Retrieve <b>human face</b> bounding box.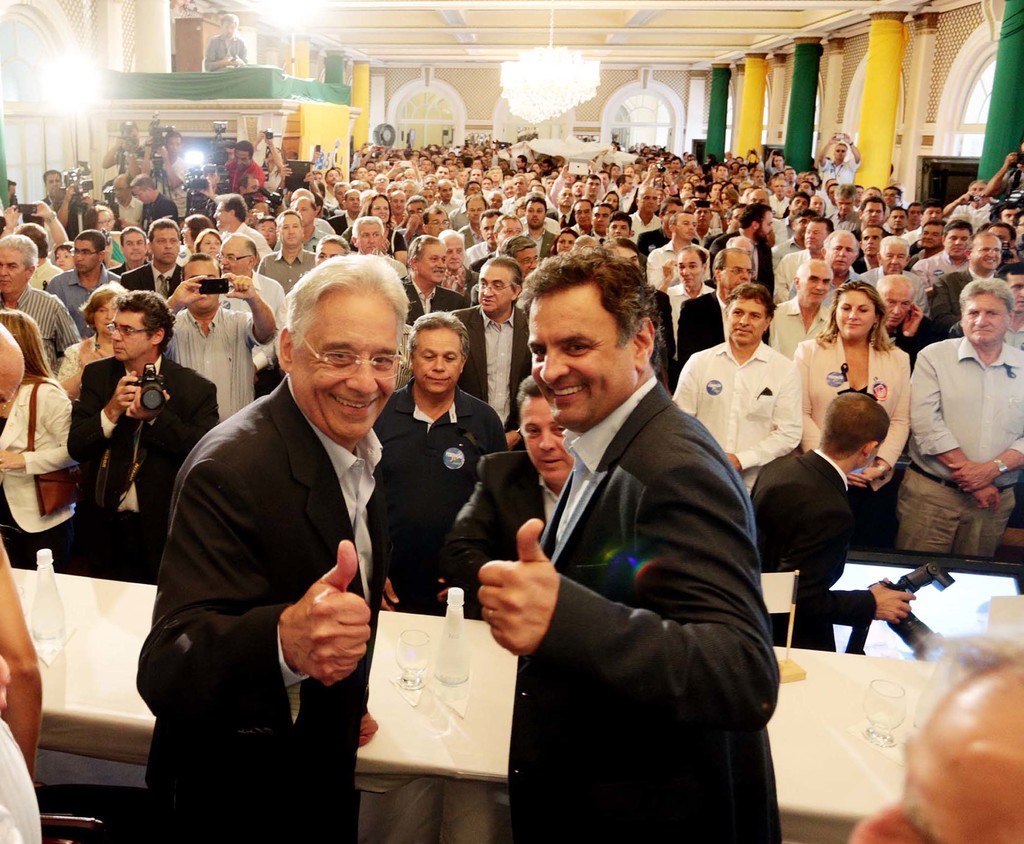
Bounding box: box(292, 298, 394, 438).
